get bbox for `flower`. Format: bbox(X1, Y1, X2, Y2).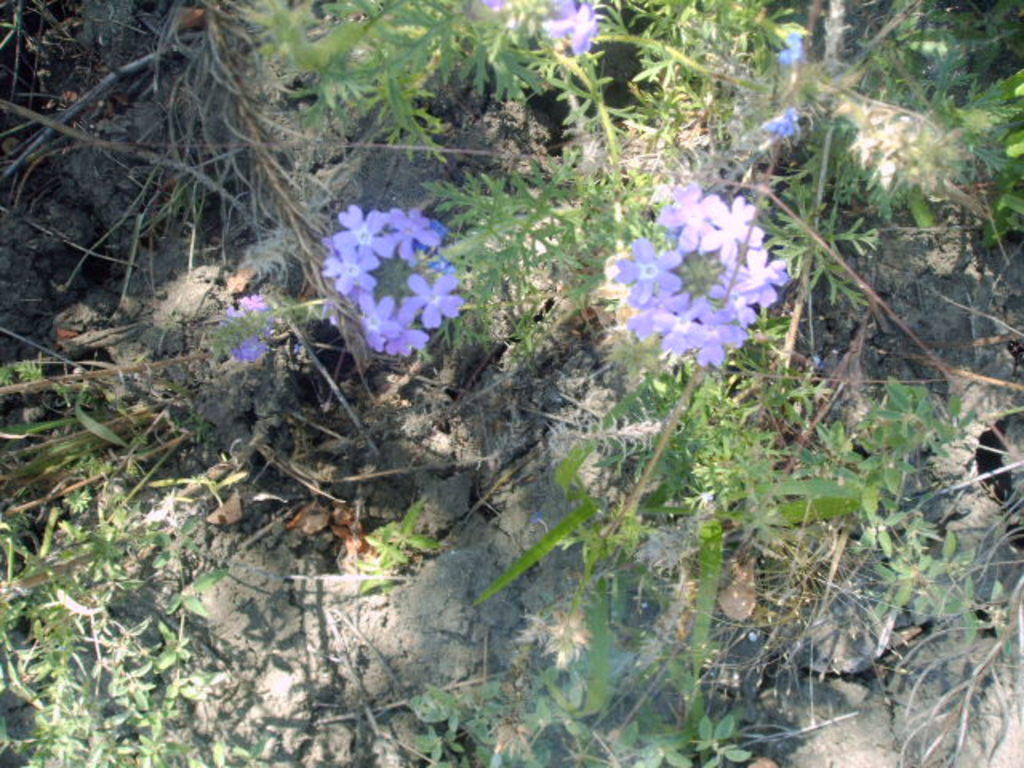
bbox(317, 240, 381, 294).
